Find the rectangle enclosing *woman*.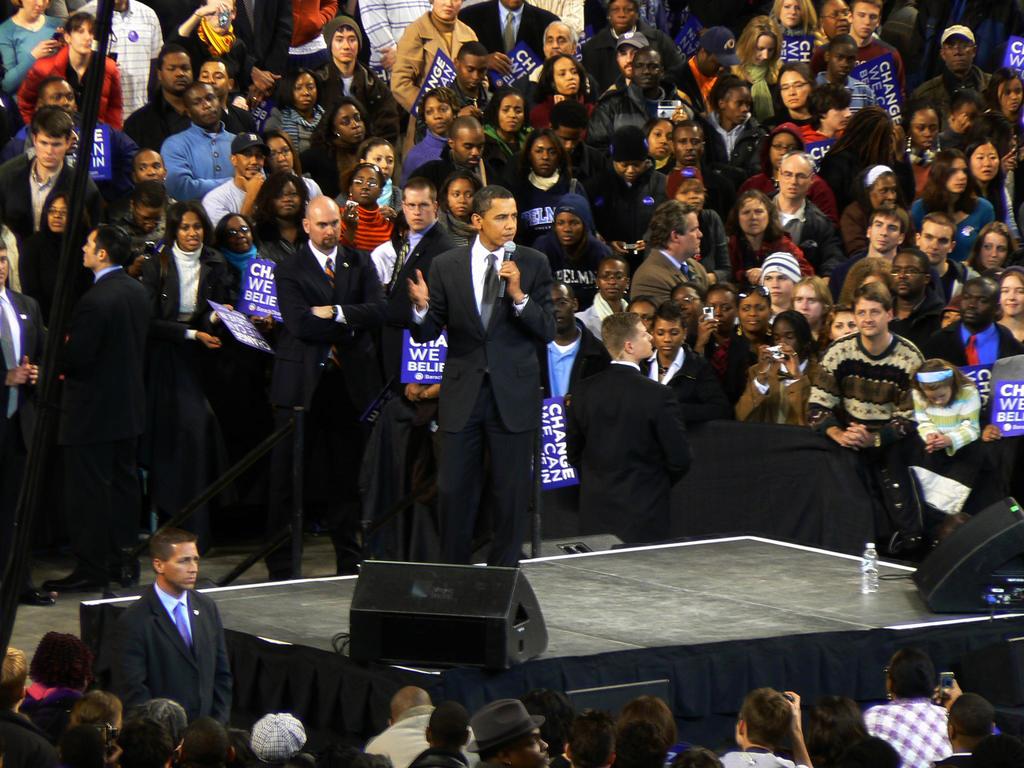
select_region(573, 255, 628, 340).
